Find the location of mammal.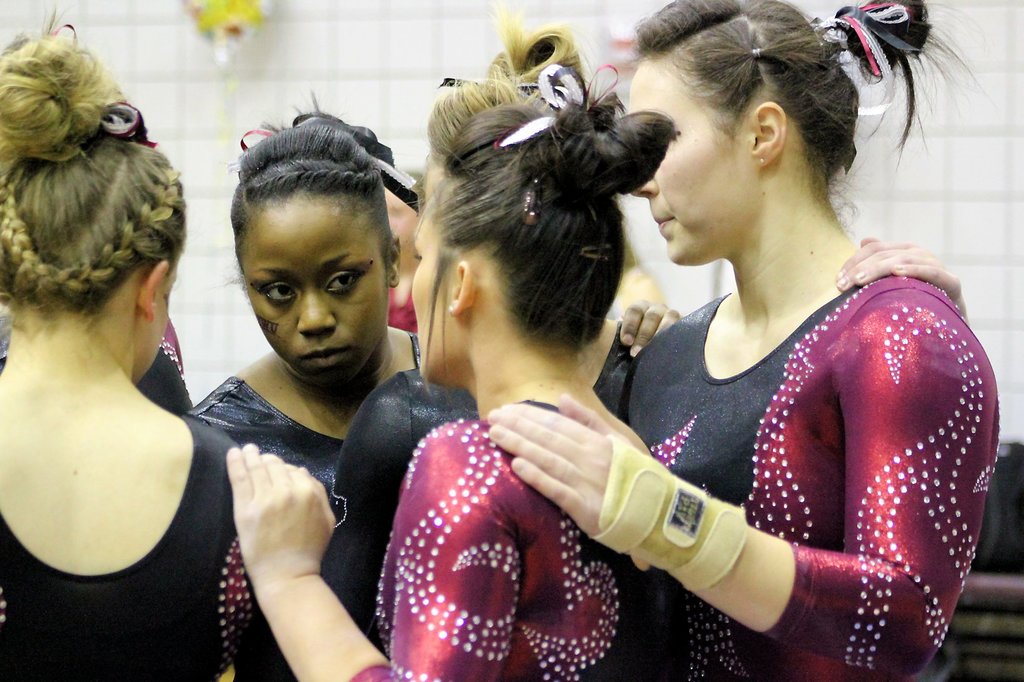
Location: bbox(379, 168, 426, 337).
